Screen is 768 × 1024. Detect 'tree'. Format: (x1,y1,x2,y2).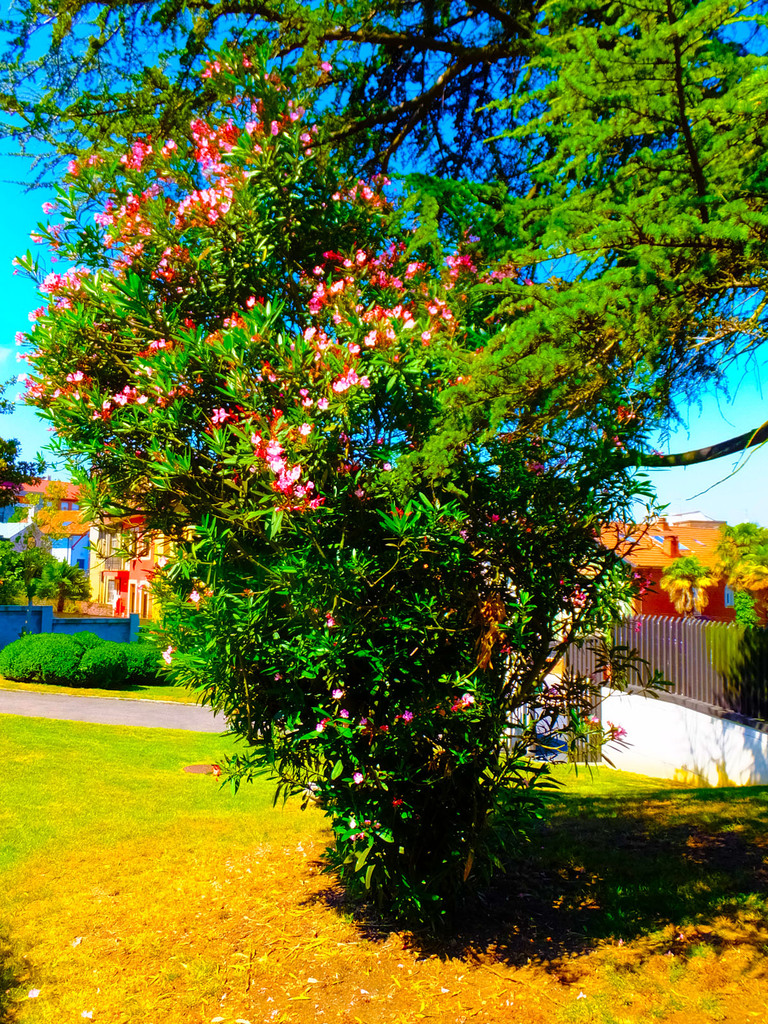
(667,560,701,623).
